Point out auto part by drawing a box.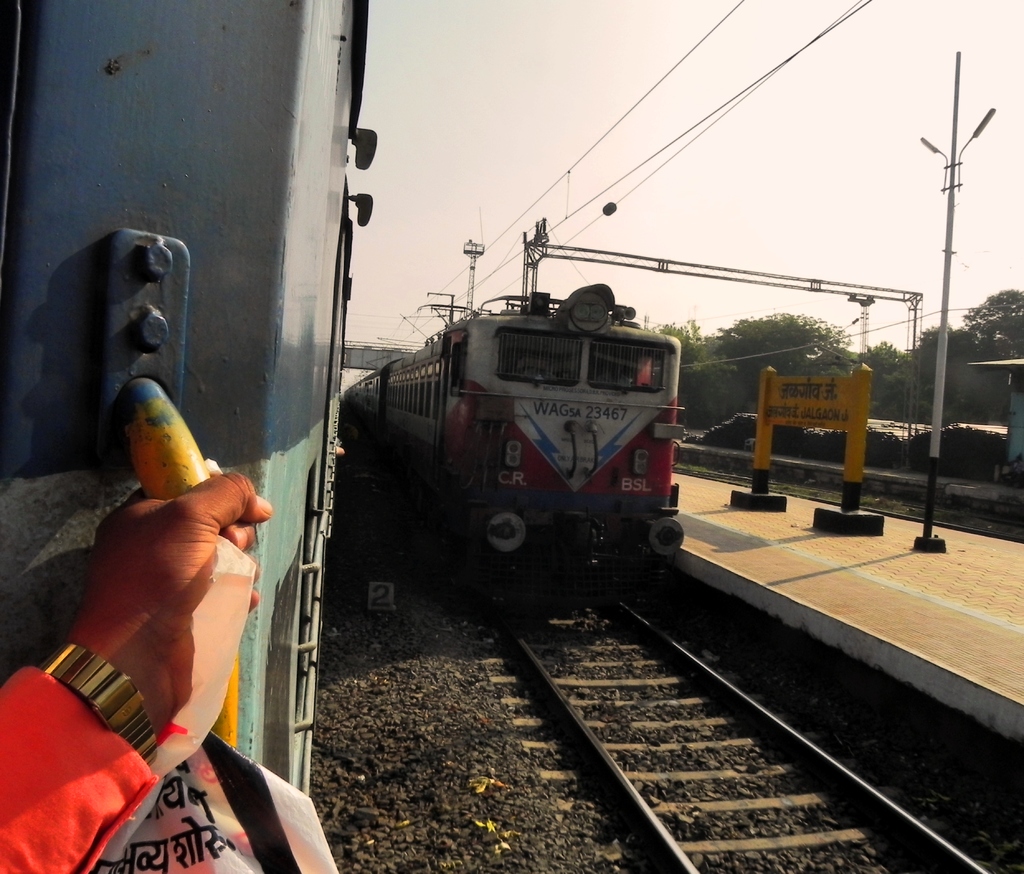
BBox(2, 0, 381, 779).
